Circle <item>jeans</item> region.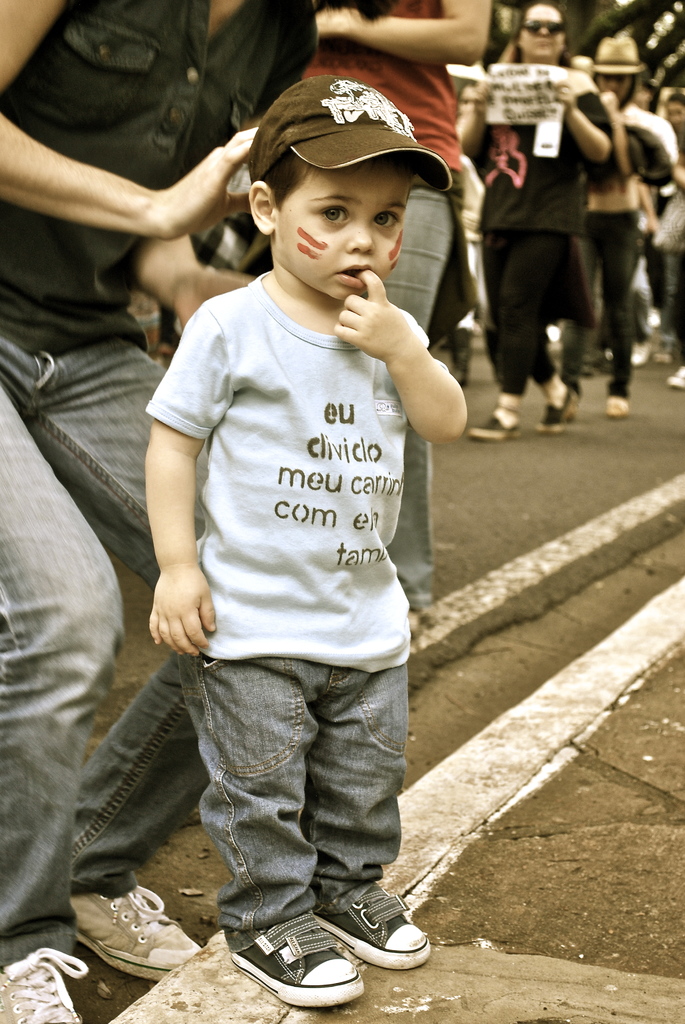
Region: (563, 211, 644, 398).
